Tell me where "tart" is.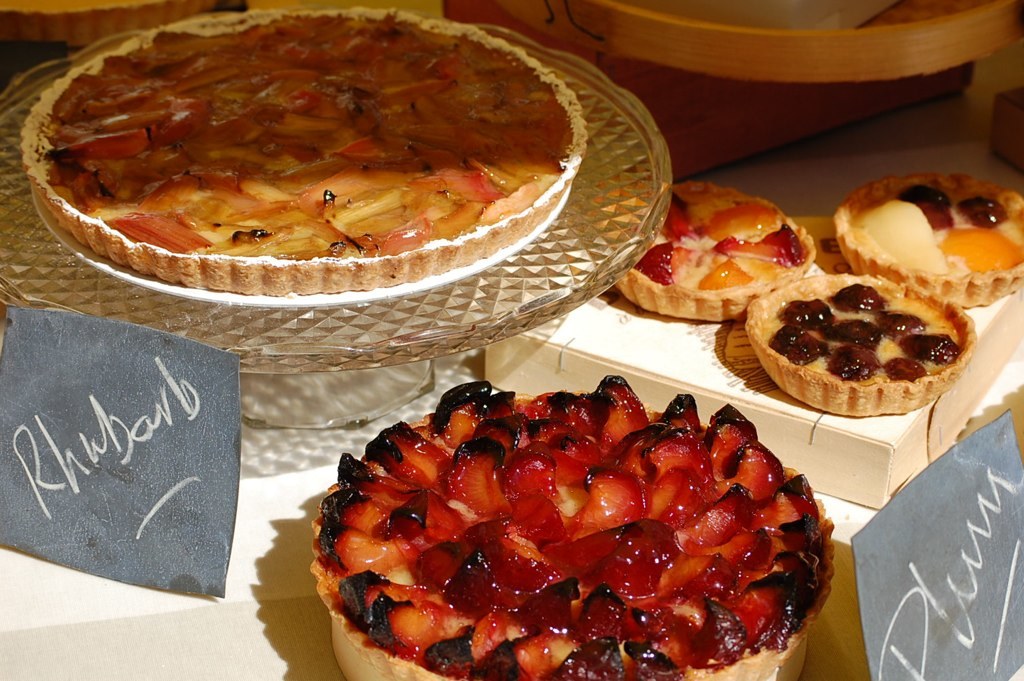
"tart" is at select_region(743, 273, 980, 422).
